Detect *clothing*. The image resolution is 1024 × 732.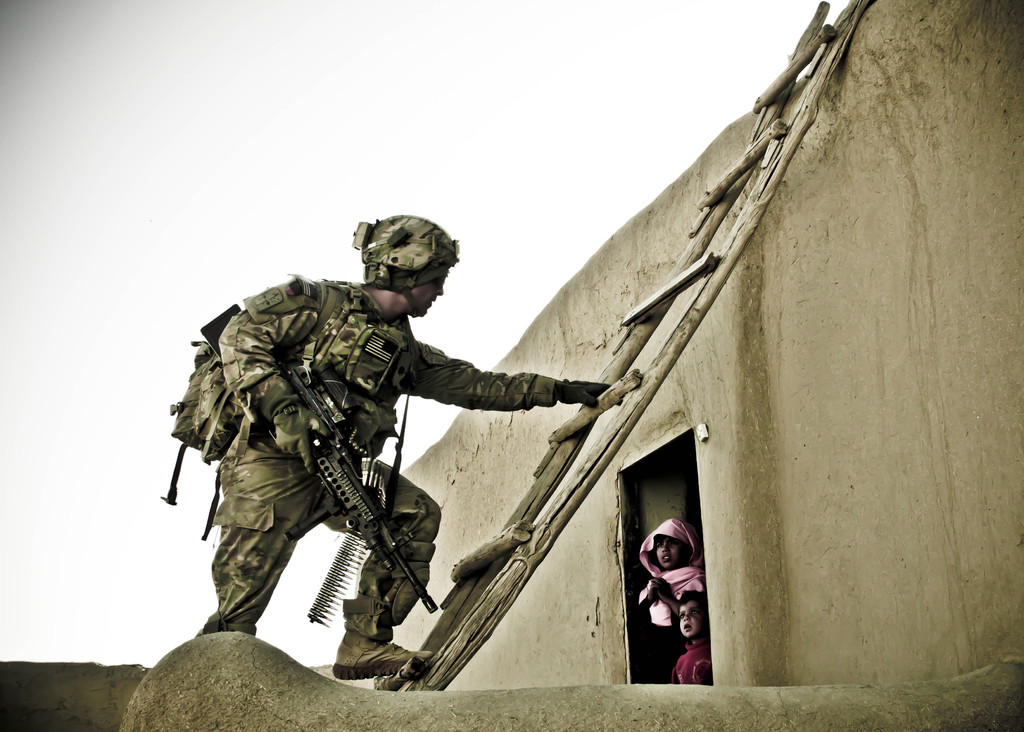
[196, 280, 556, 636].
